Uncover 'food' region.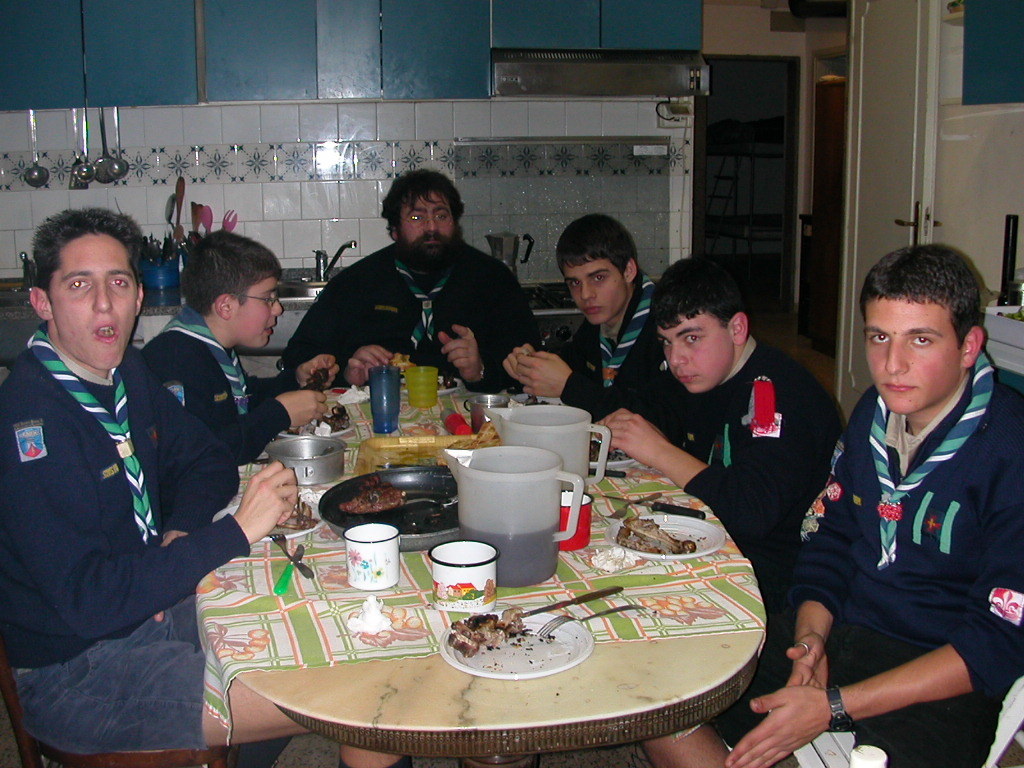
Uncovered: box(455, 645, 480, 662).
